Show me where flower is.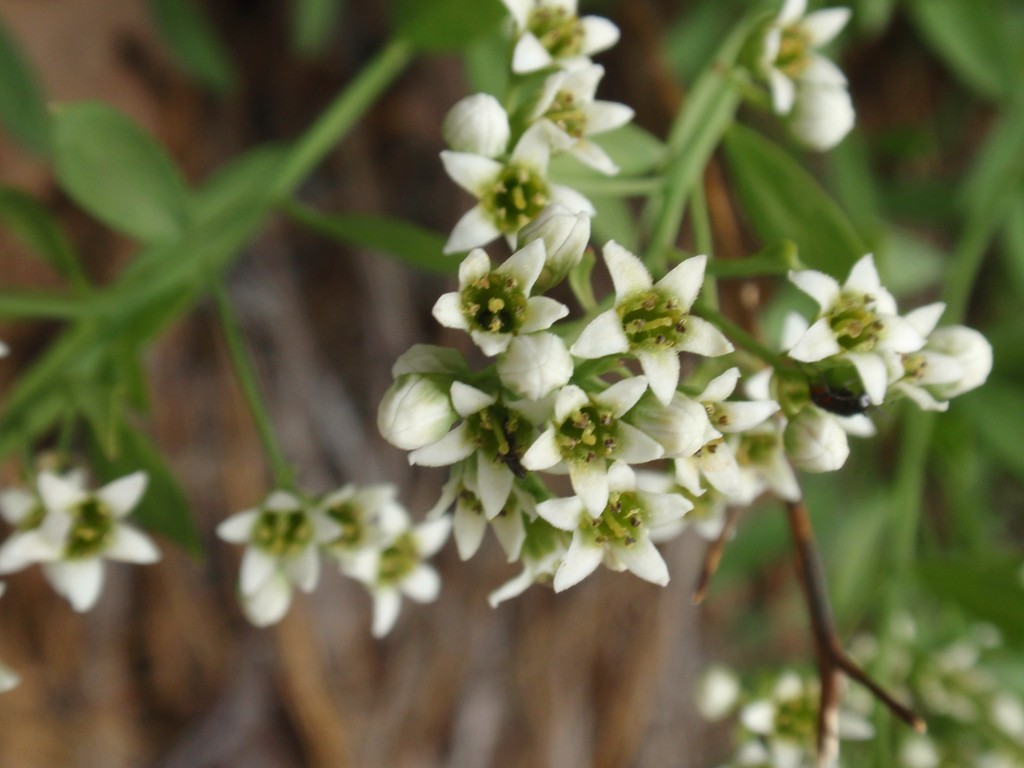
flower is at <box>439,93,513,159</box>.
